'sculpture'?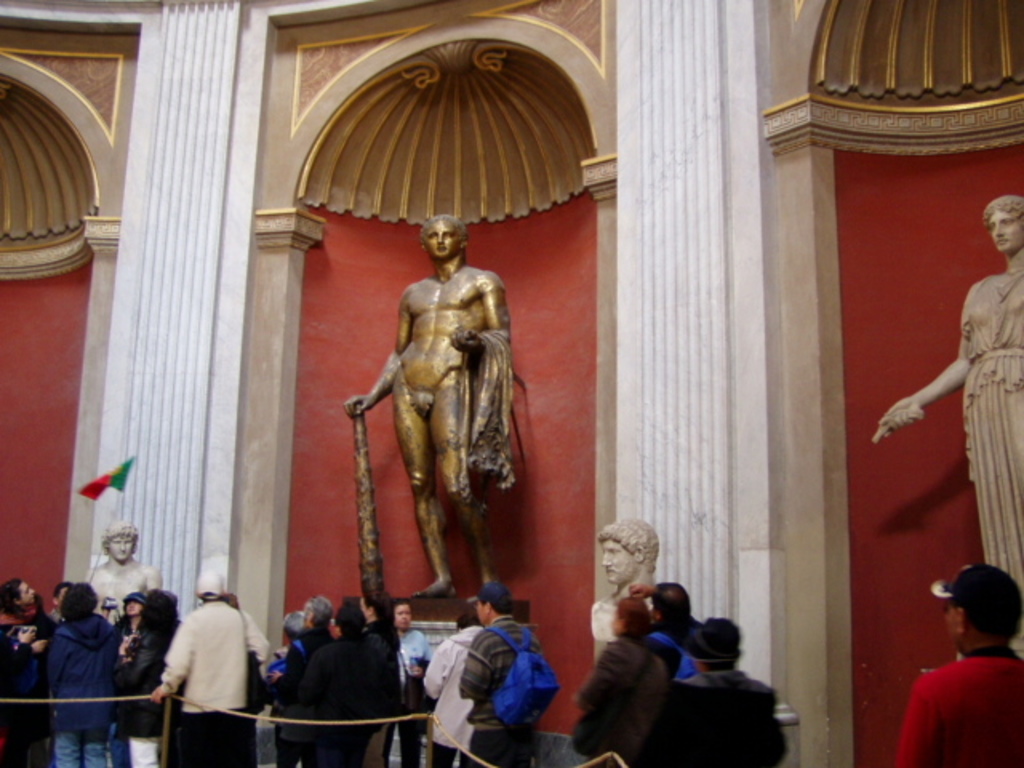
<box>598,510,672,627</box>
